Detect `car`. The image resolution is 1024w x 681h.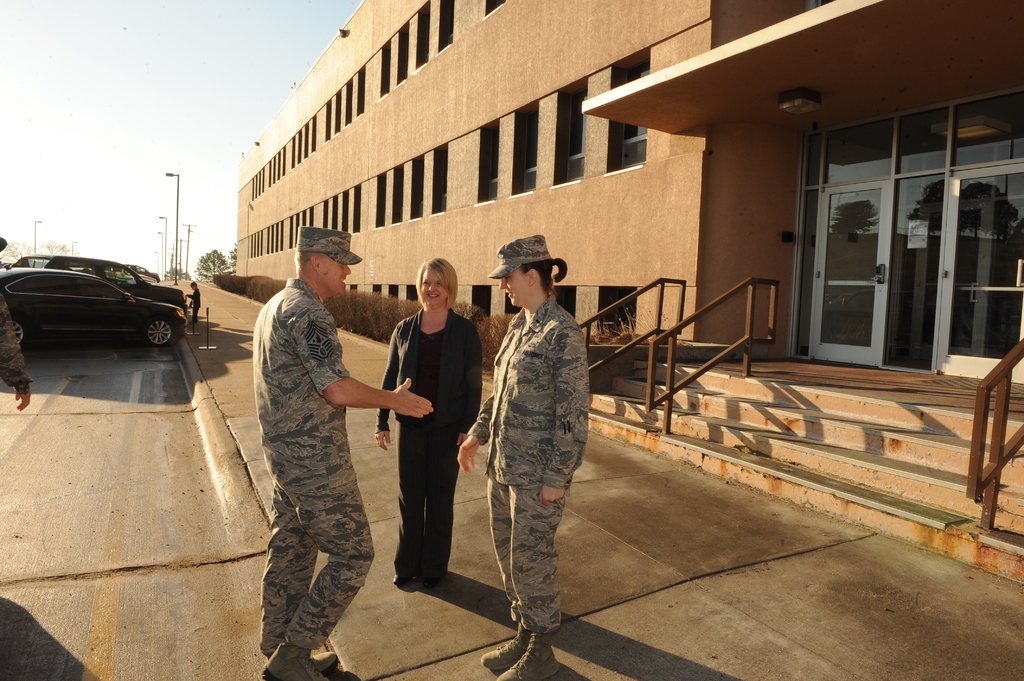
{"x1": 15, "y1": 256, "x2": 185, "y2": 324}.
